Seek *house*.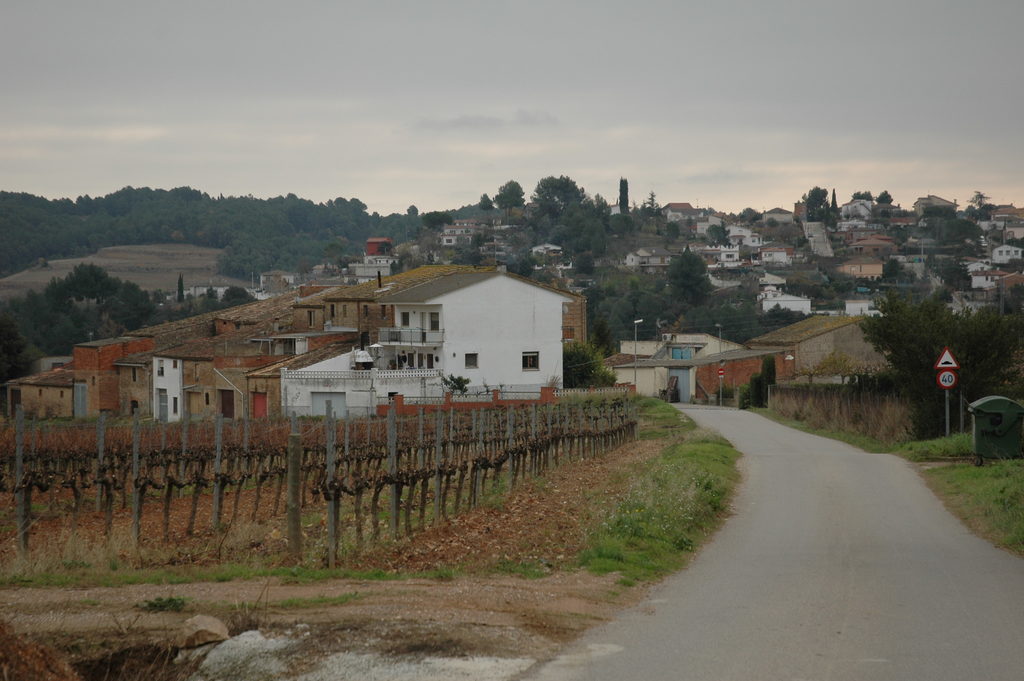
box(531, 241, 565, 265).
